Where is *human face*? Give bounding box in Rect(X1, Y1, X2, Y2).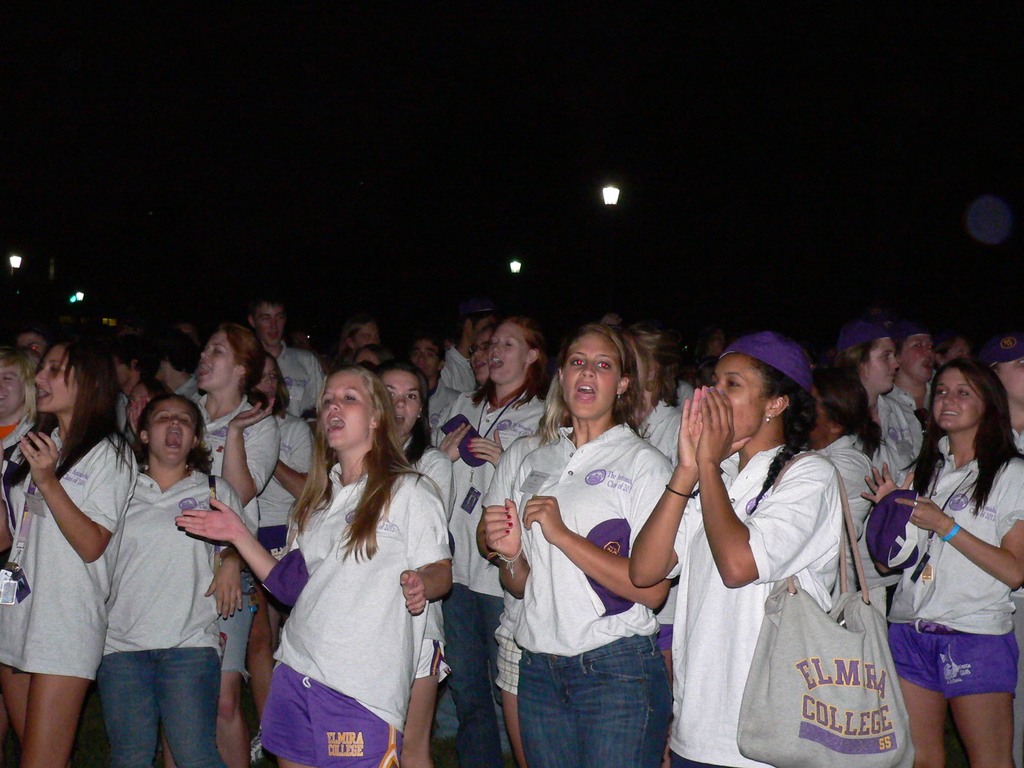
Rect(254, 303, 283, 343).
